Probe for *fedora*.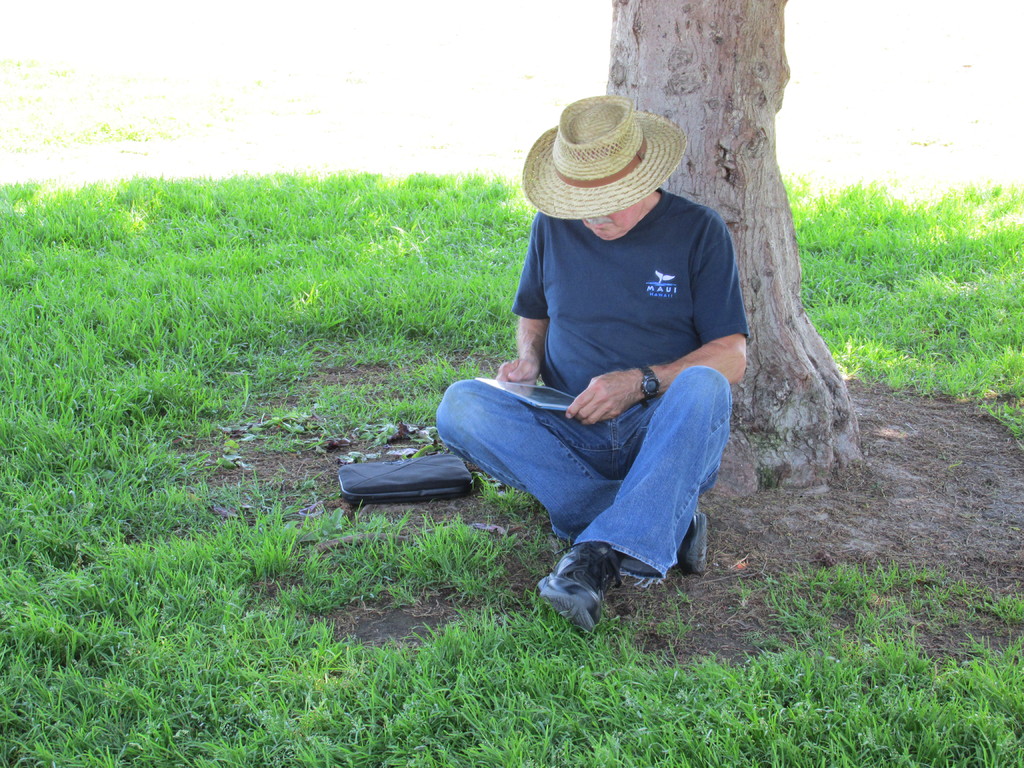
Probe result: x1=520, y1=94, x2=689, y2=220.
